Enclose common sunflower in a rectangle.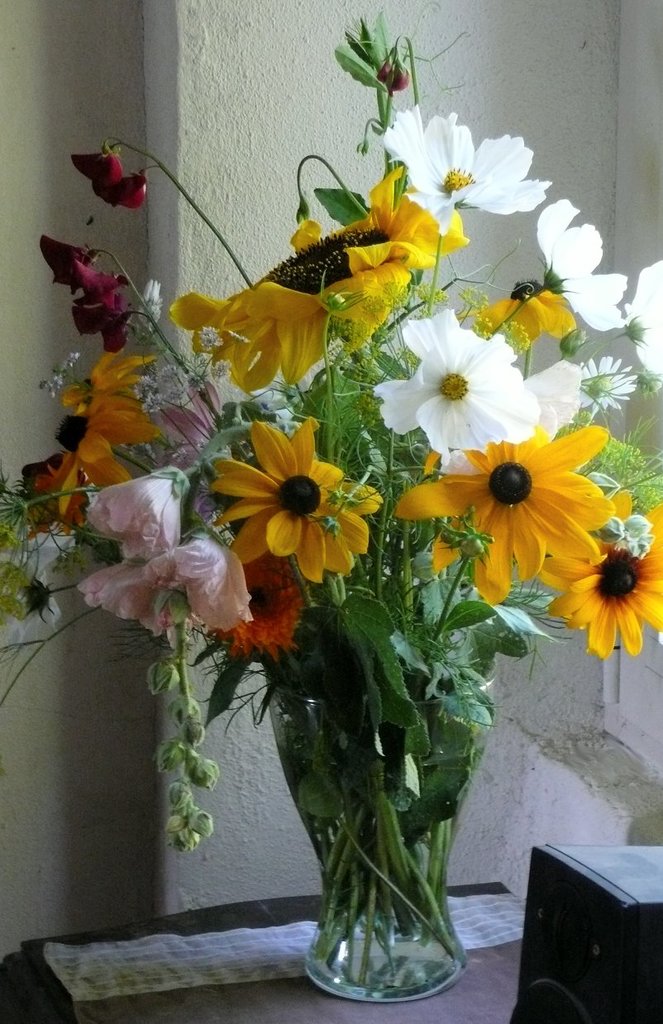
x1=31, y1=348, x2=172, y2=521.
